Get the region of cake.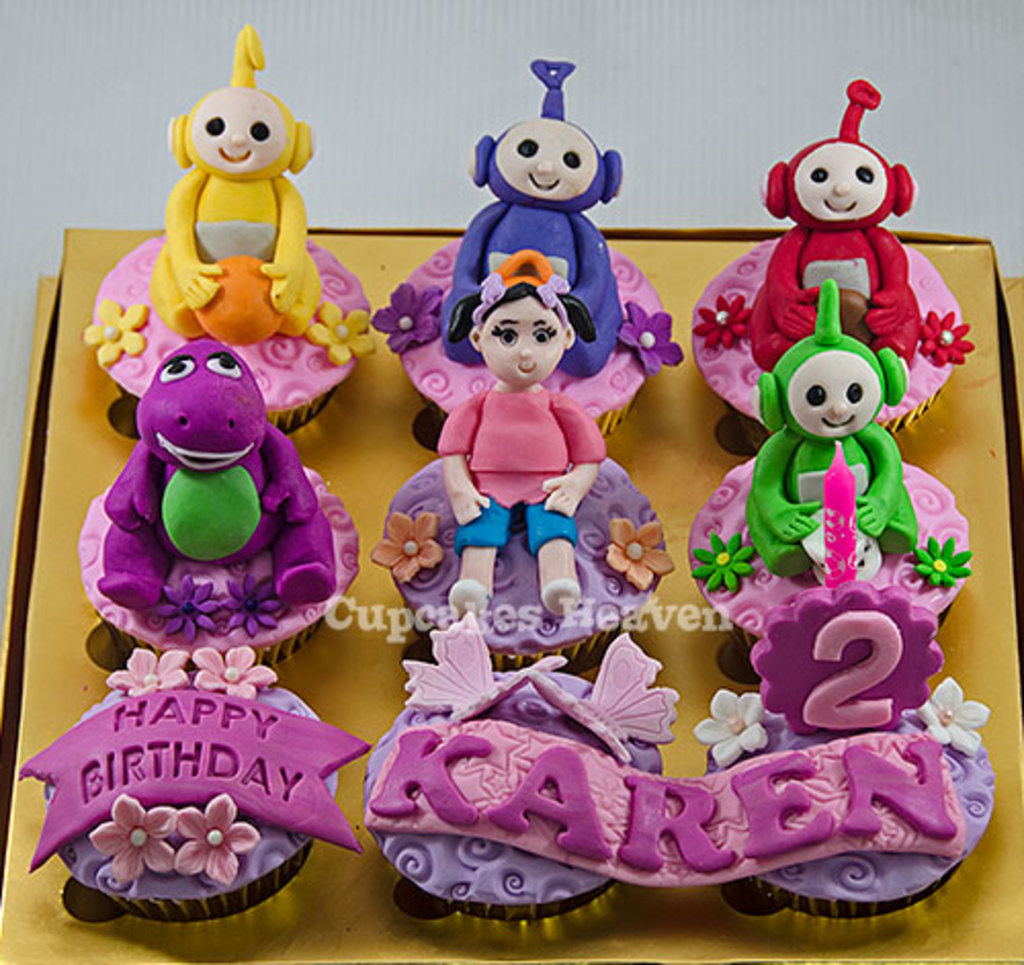
375,61,684,438.
